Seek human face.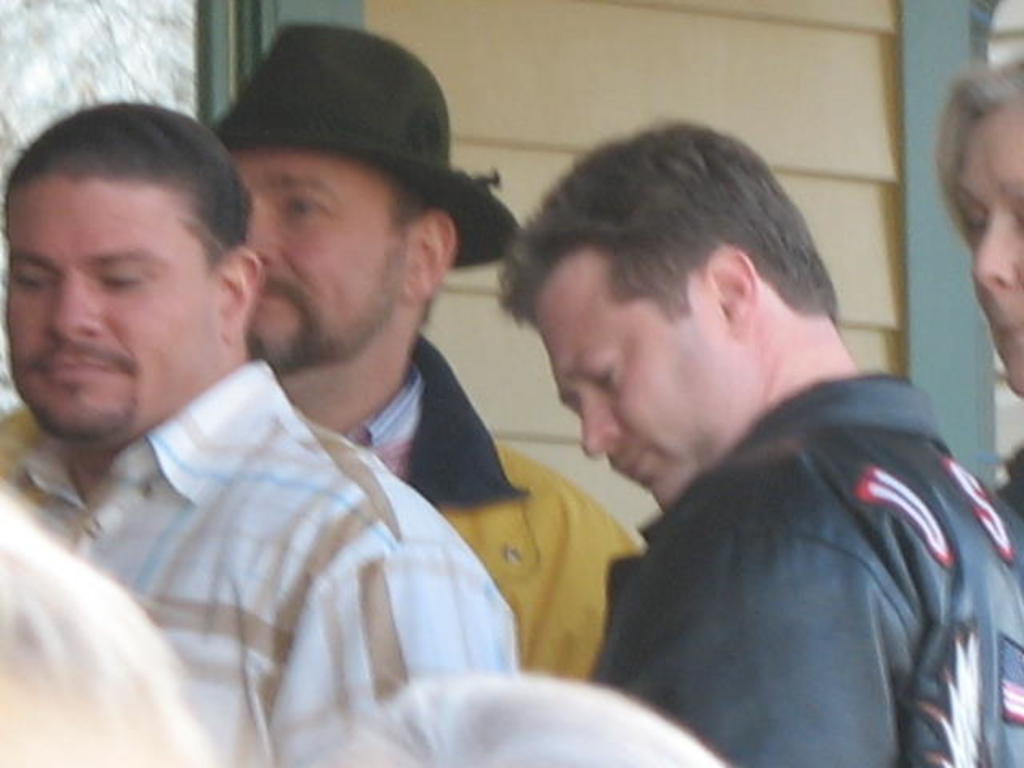
<region>533, 246, 744, 506</region>.
